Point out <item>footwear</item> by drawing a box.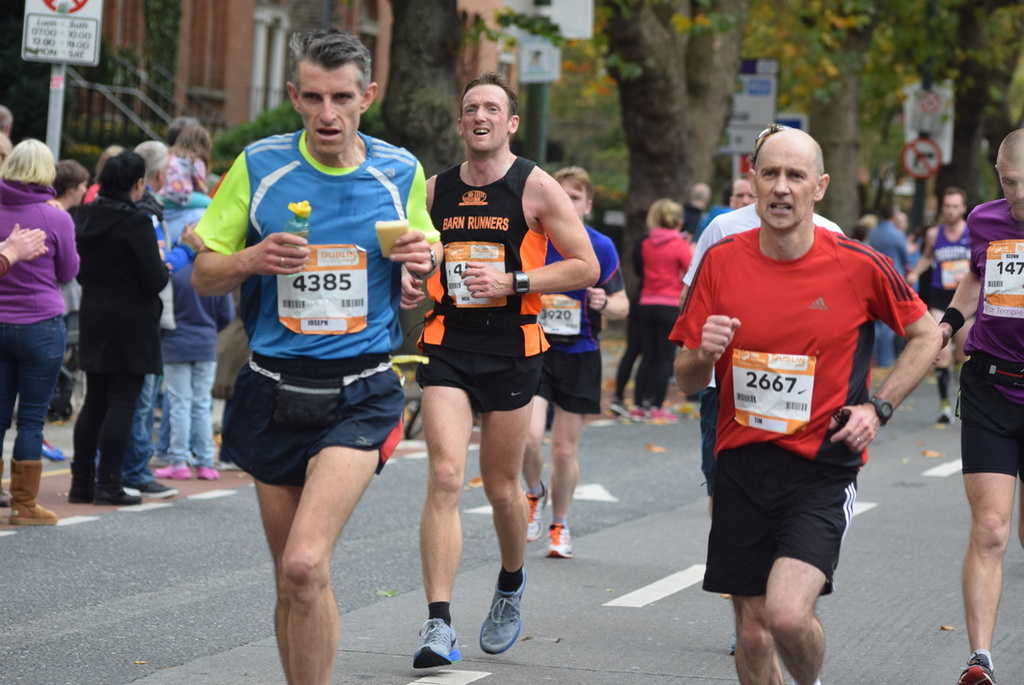
rect(97, 486, 143, 505).
